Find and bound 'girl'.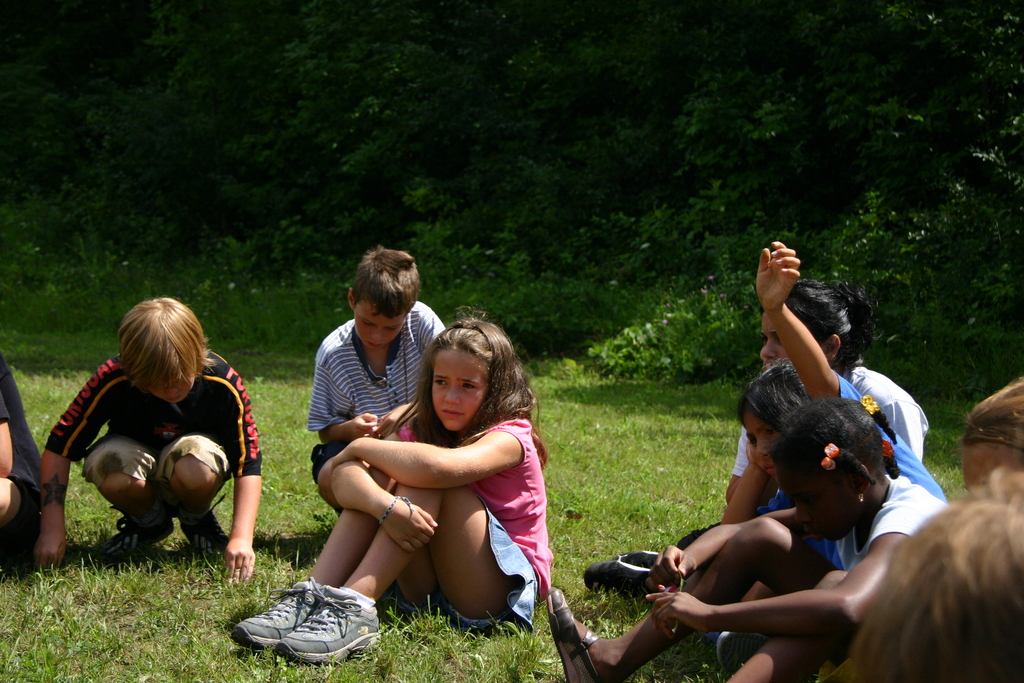
Bound: BBox(545, 398, 940, 682).
